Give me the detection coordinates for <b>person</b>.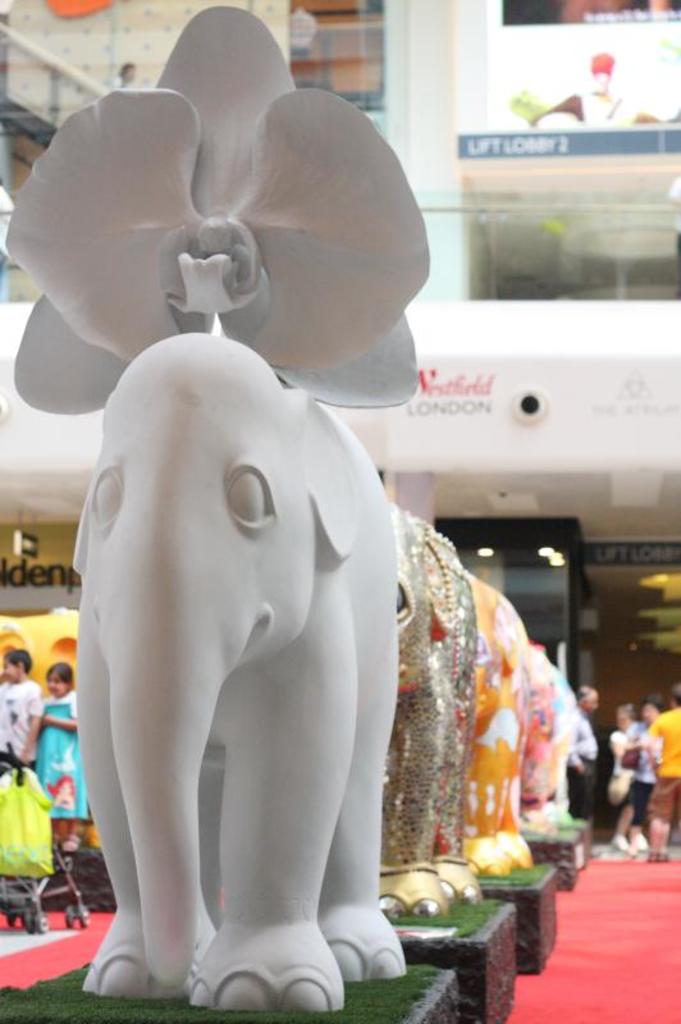
<bbox>611, 700, 646, 851</bbox>.
